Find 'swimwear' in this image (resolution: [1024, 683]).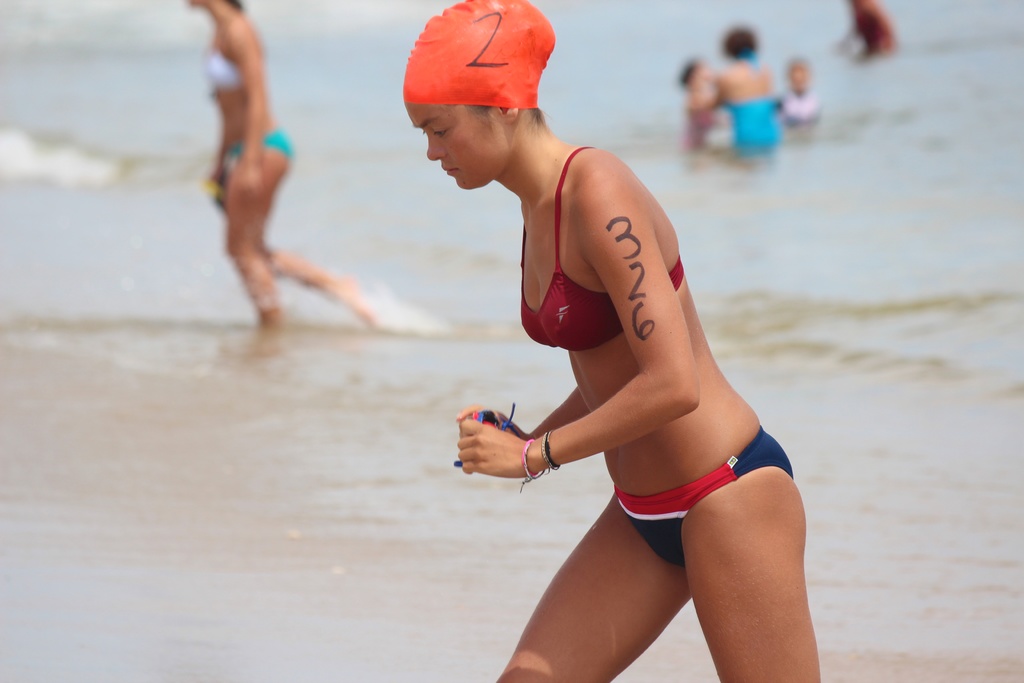
220/129/294/181.
